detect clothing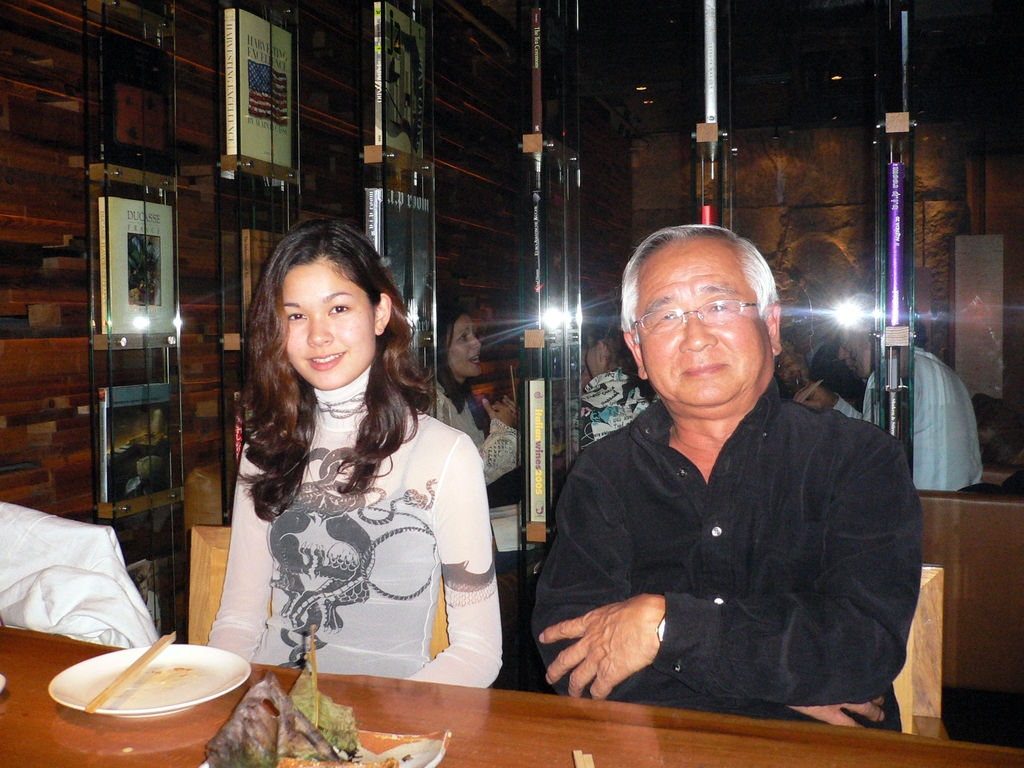
(415, 382, 522, 486)
